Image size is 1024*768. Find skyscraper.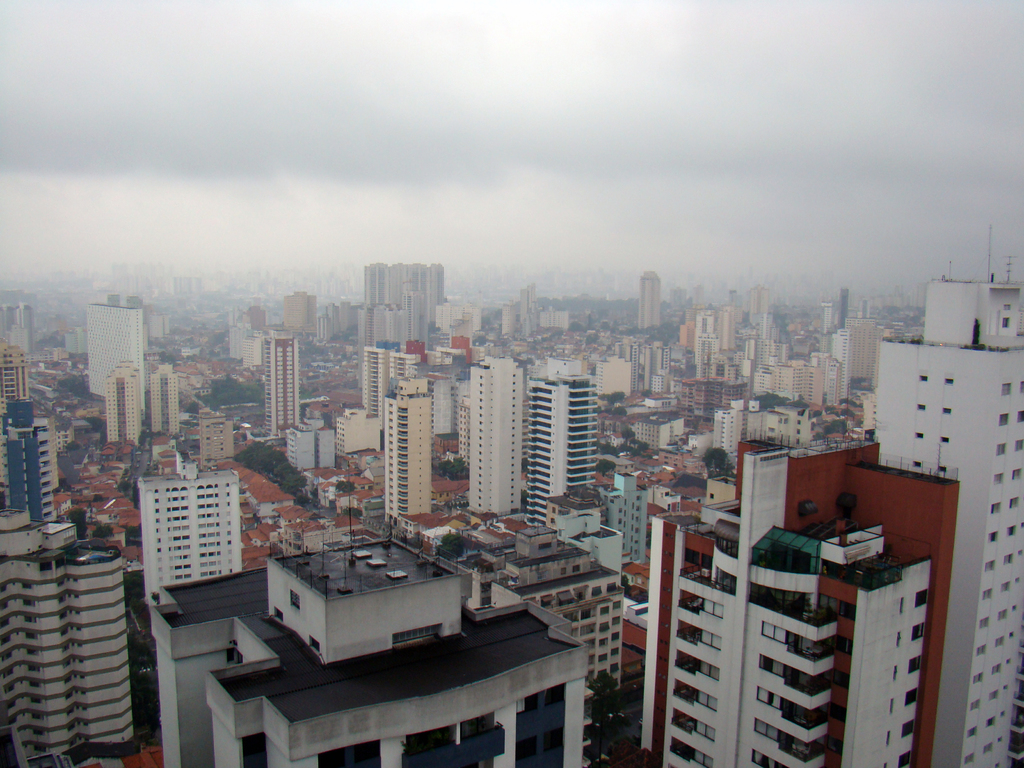
128:465:242:632.
